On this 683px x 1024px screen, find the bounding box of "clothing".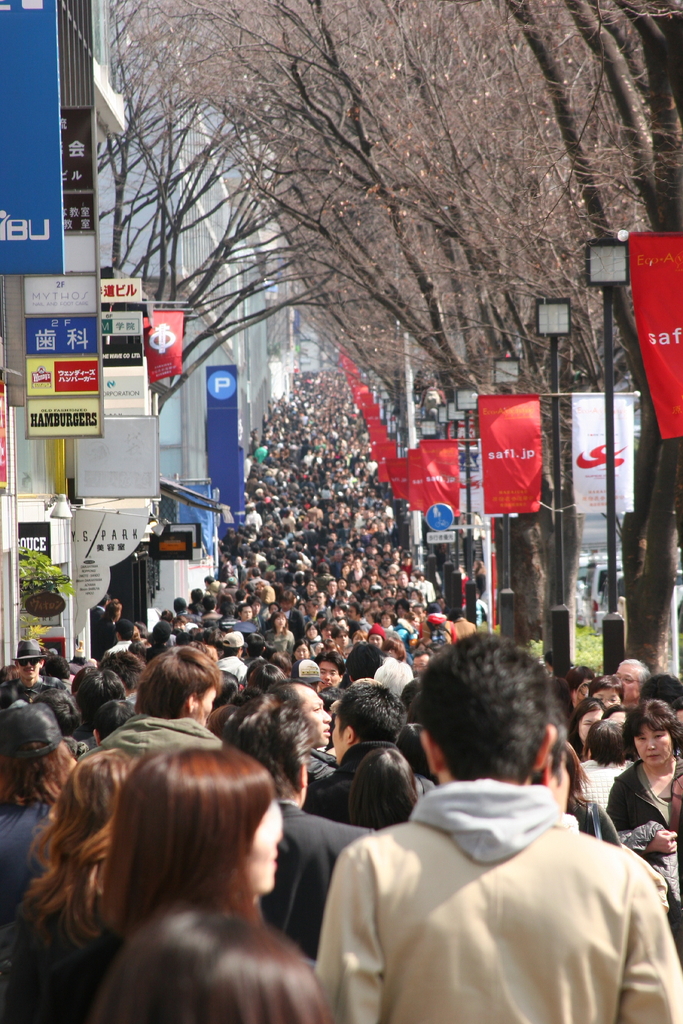
Bounding box: 255:803:374:974.
